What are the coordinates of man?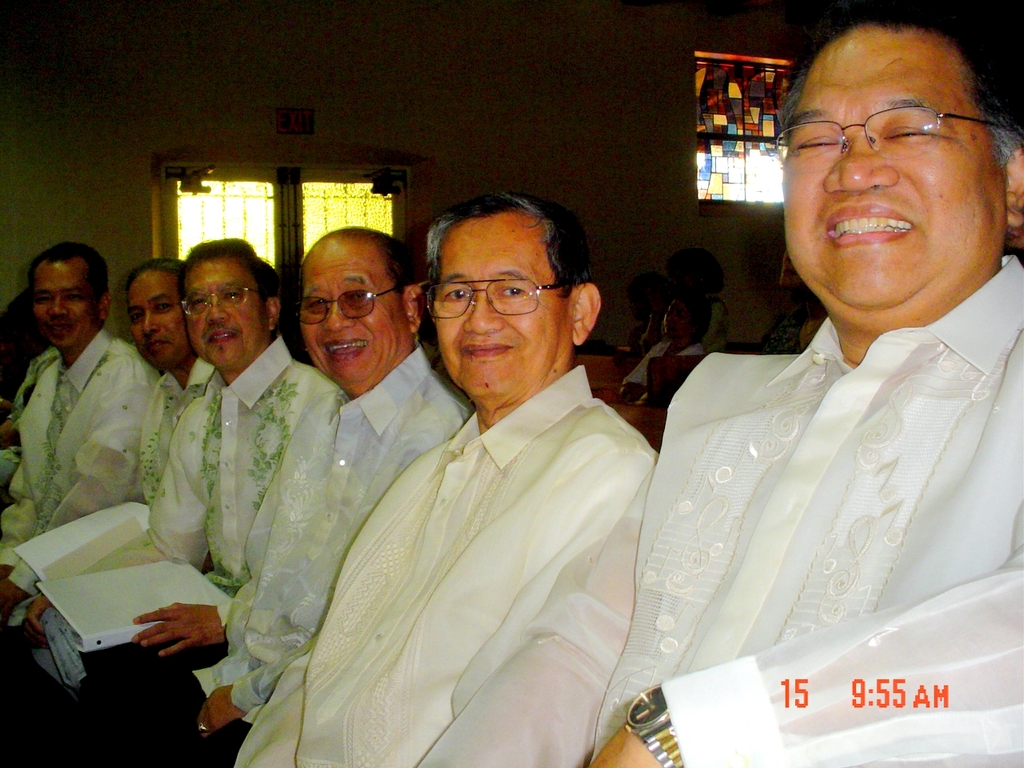
l=174, t=198, r=662, b=767.
